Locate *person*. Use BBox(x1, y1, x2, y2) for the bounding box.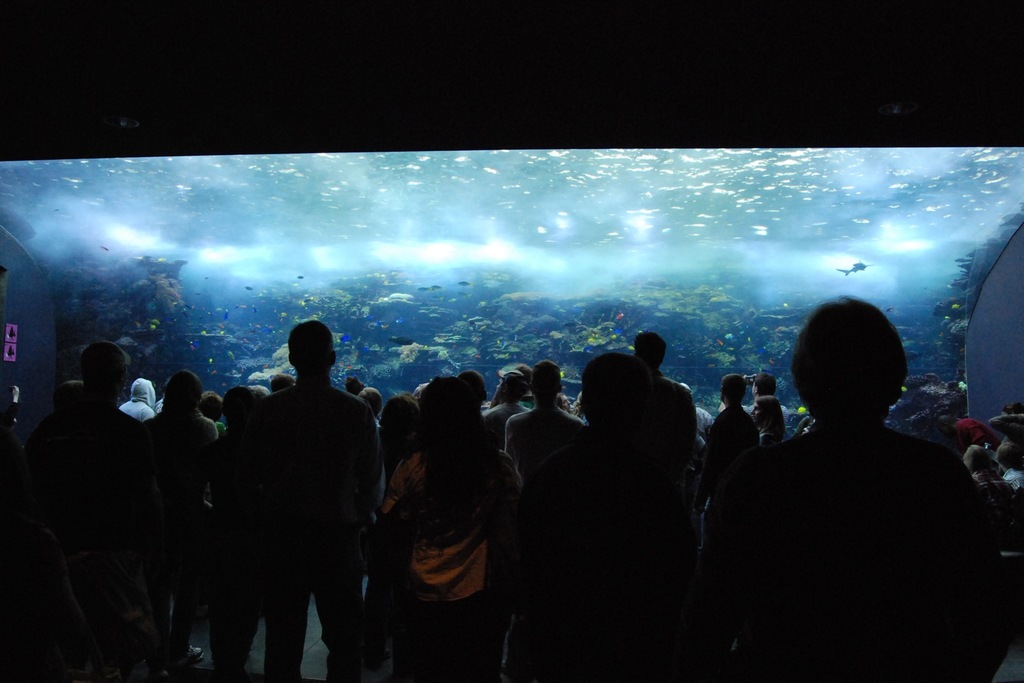
BBox(237, 316, 384, 681).
